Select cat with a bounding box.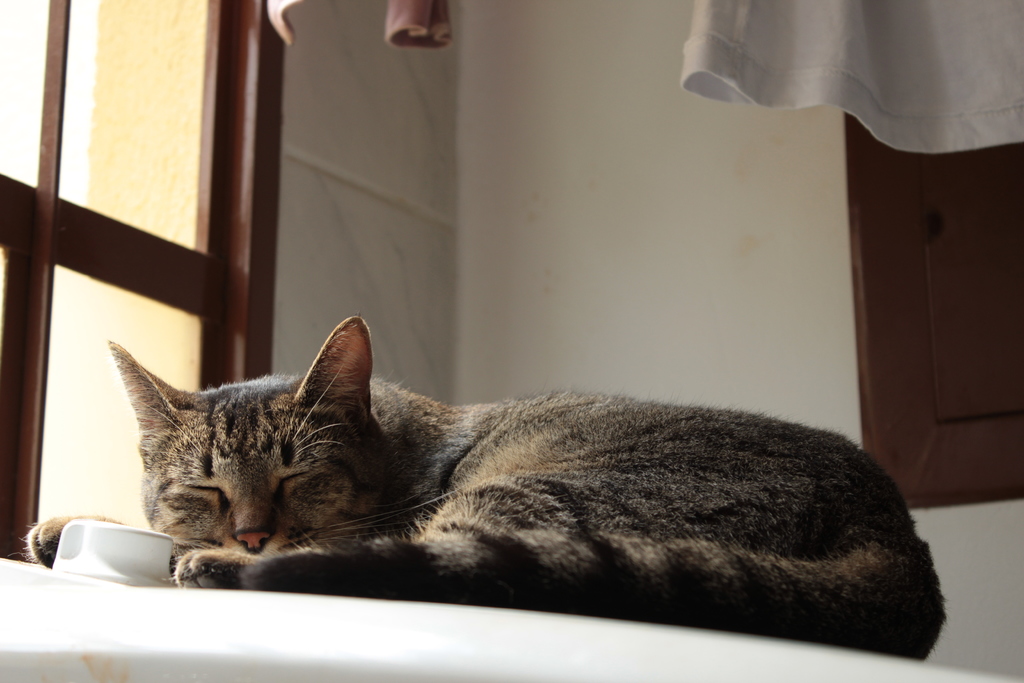
[22, 313, 946, 664].
